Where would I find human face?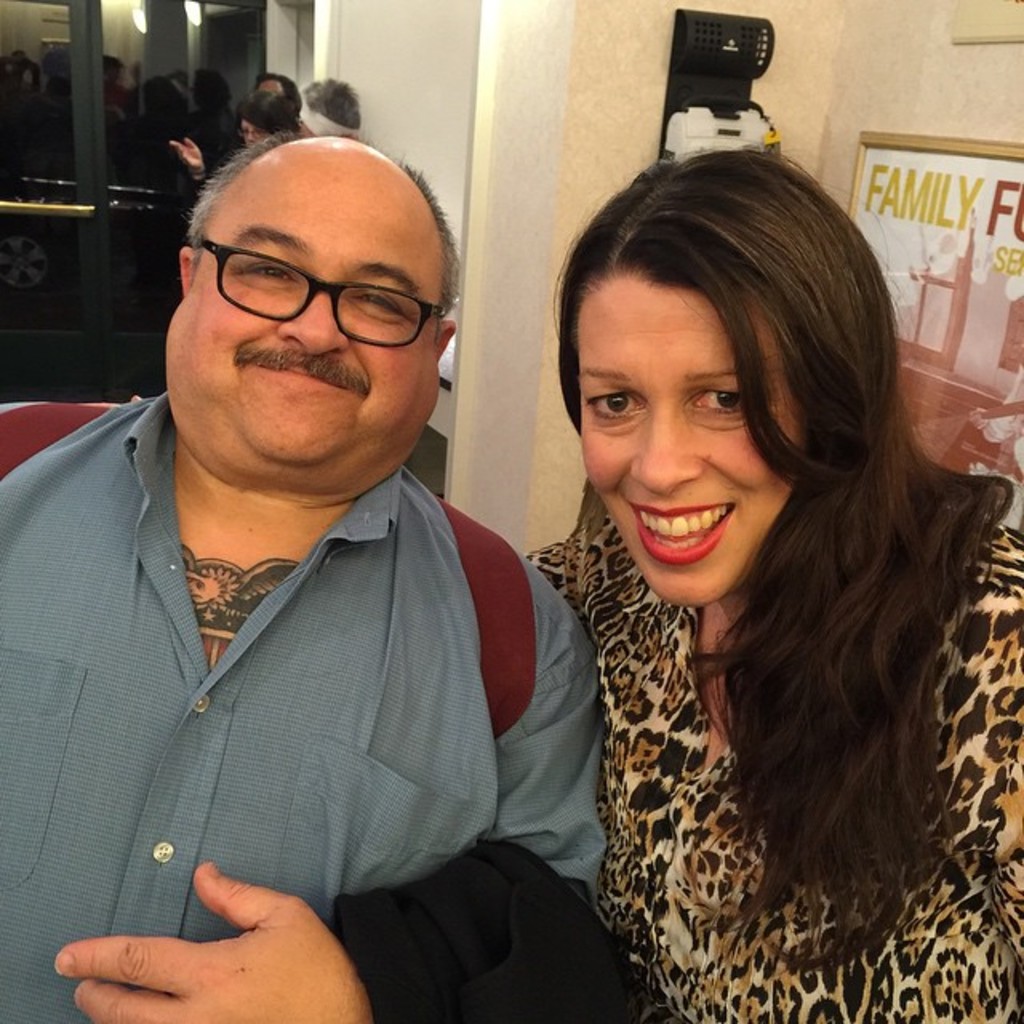
At detection(294, 120, 310, 136).
